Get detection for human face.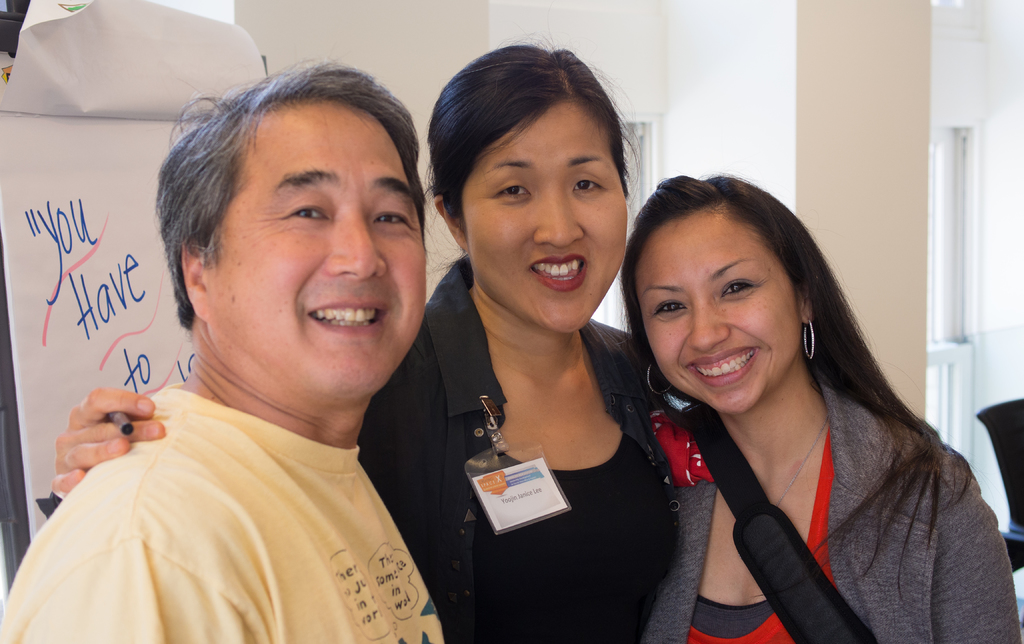
Detection: [460,109,629,330].
